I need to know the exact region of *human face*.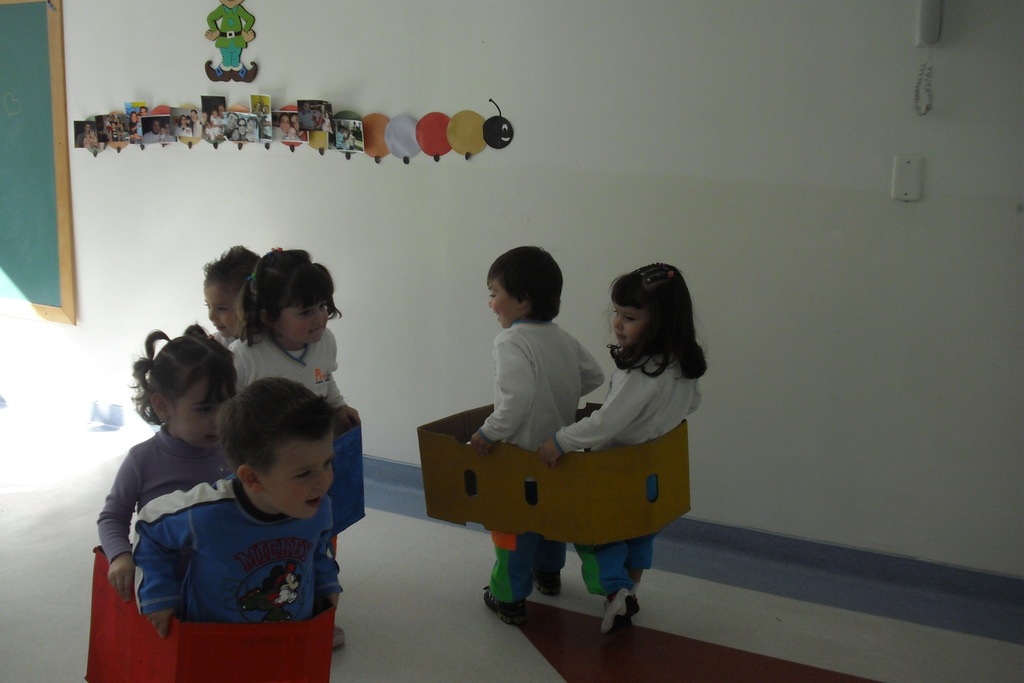
Region: [left=168, top=375, right=231, bottom=454].
